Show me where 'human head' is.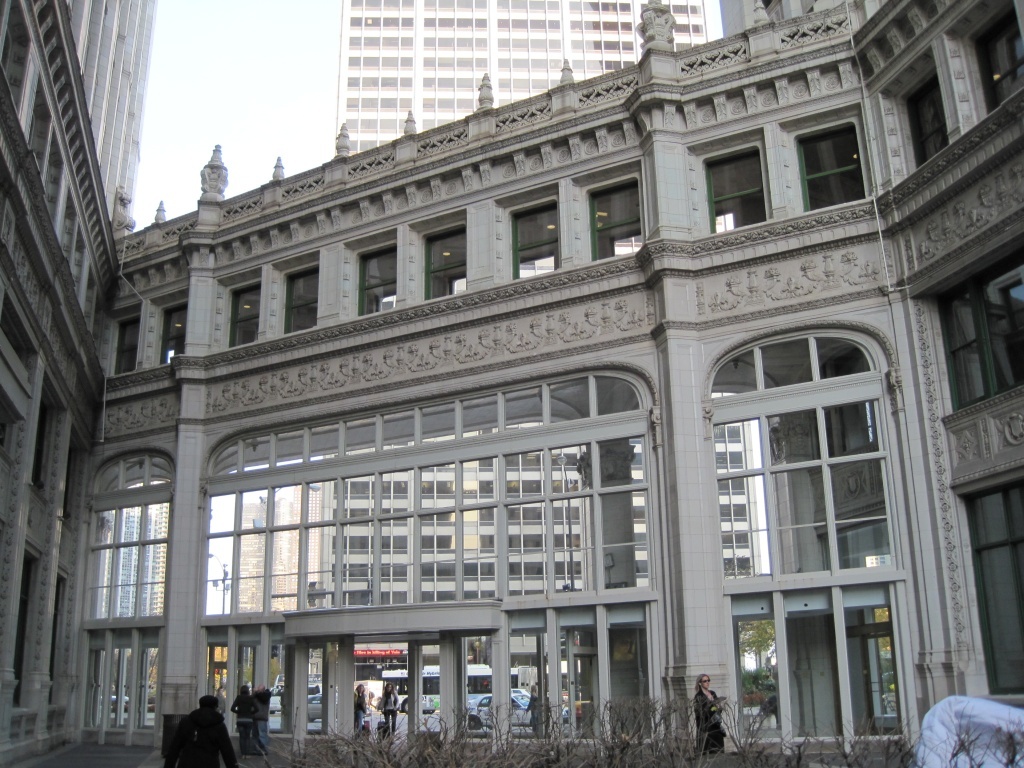
'human head' is at <region>198, 696, 218, 712</region>.
